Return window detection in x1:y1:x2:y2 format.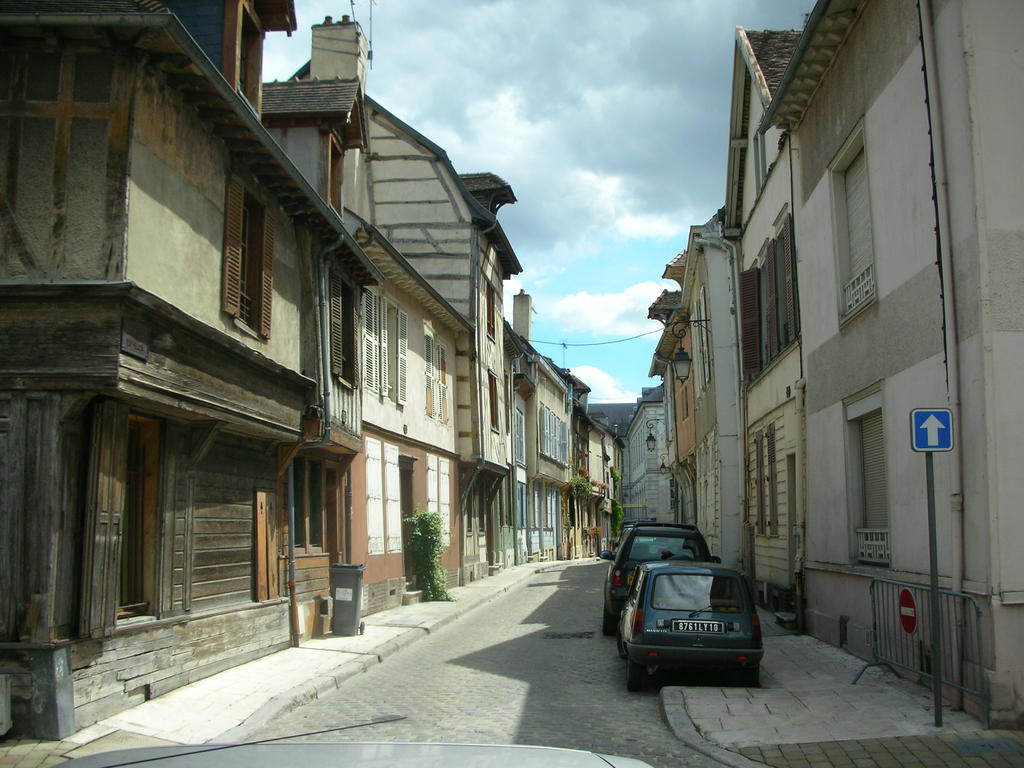
488:367:500:433.
